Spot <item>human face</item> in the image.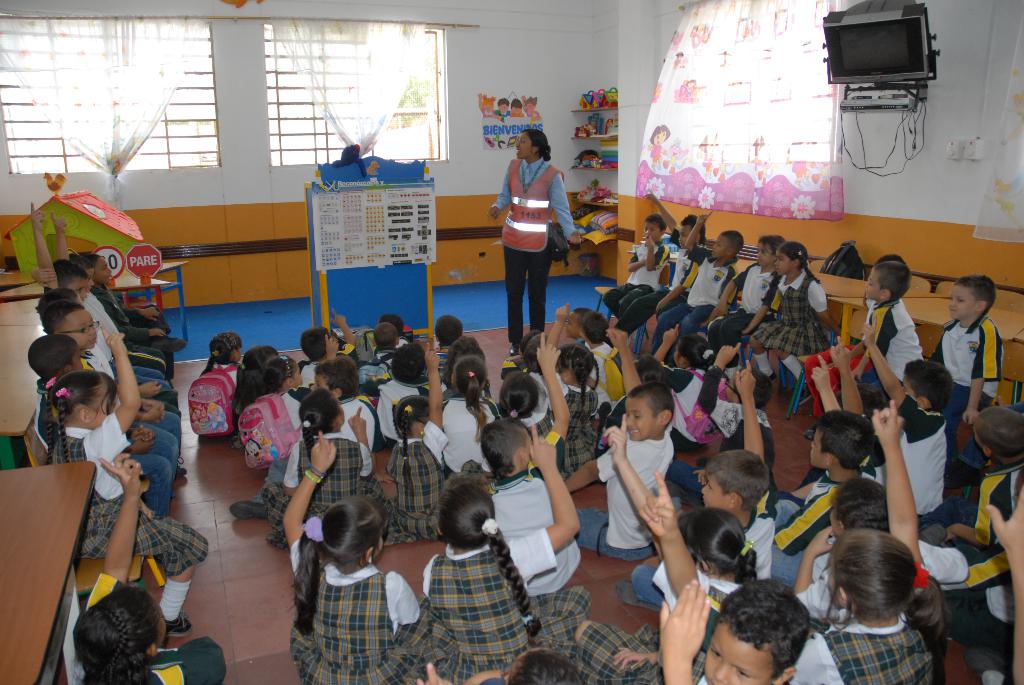
<item>human face</item> found at (left=84, top=269, right=93, bottom=293).
